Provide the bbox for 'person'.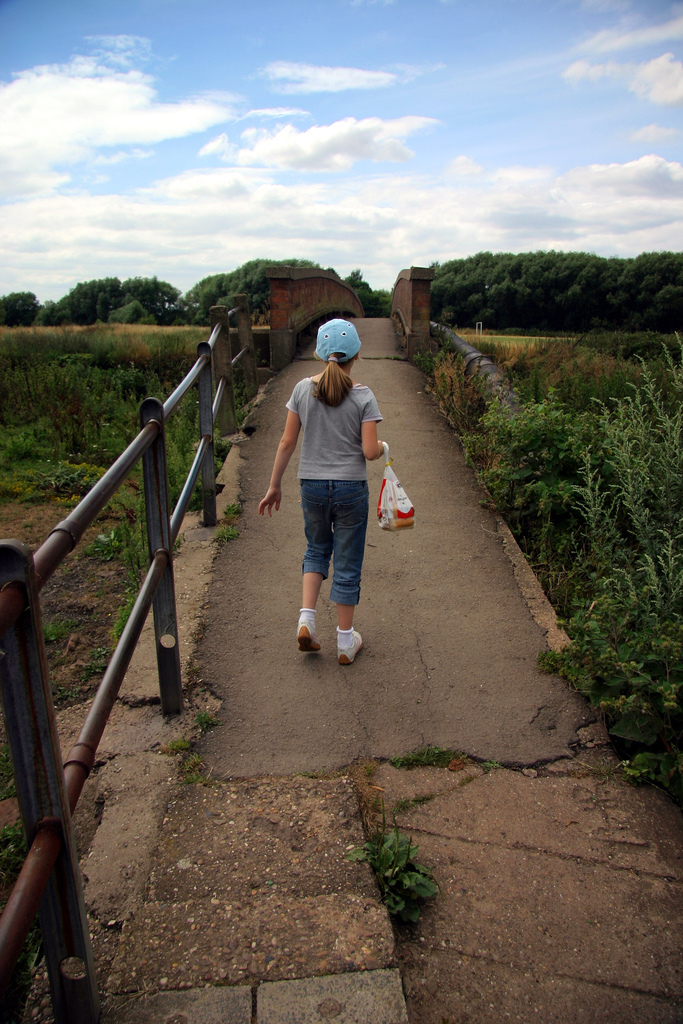
Rect(272, 296, 393, 677).
